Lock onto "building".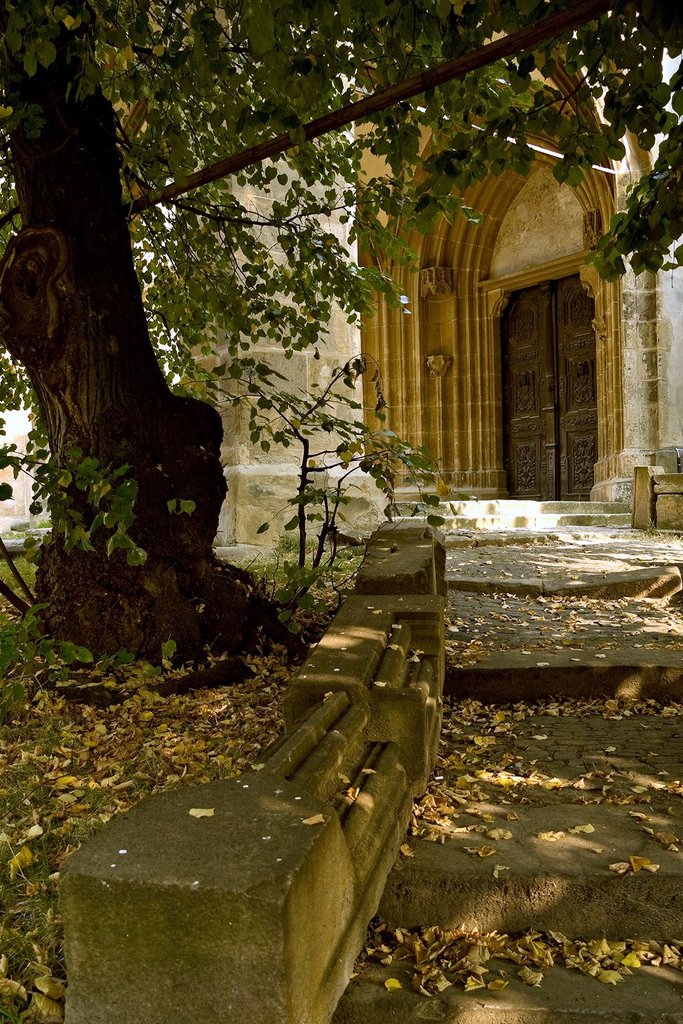
Locked: (x1=352, y1=0, x2=682, y2=538).
